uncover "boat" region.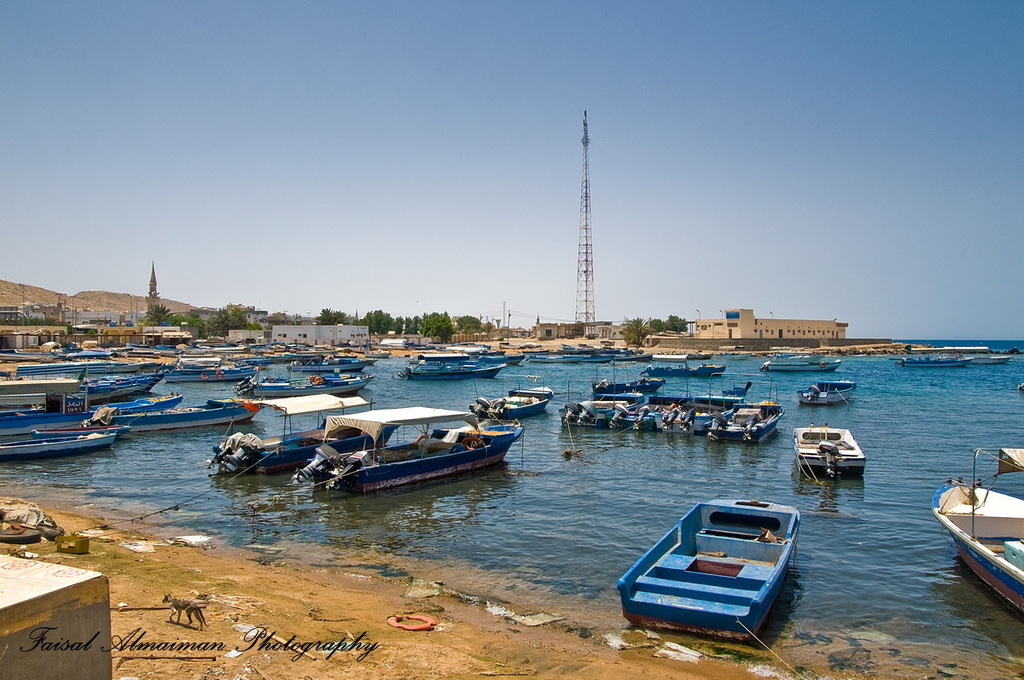
Uncovered: x1=757 y1=342 x2=841 y2=380.
